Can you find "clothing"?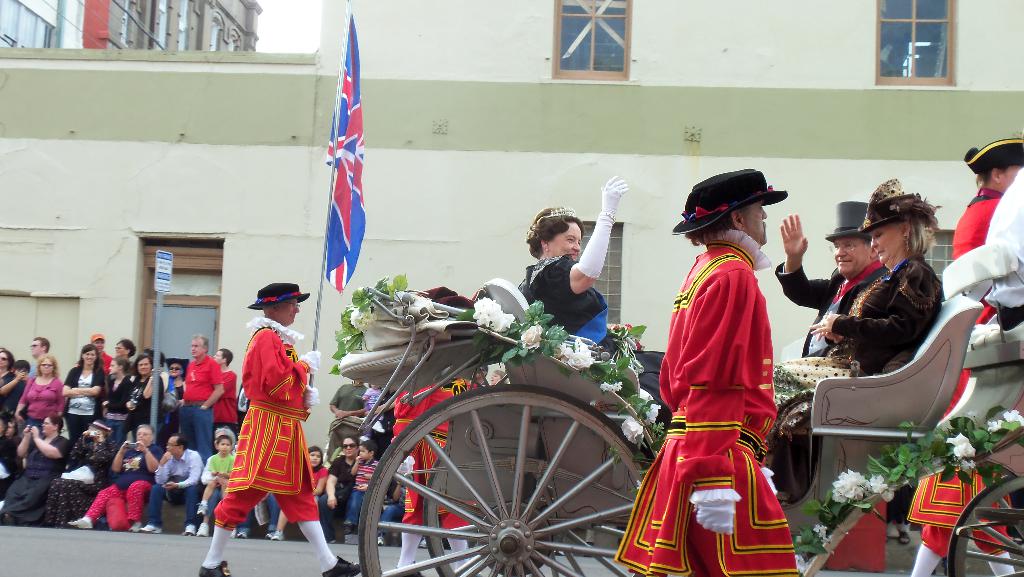
Yes, bounding box: (left=0, top=430, right=70, bottom=525).
